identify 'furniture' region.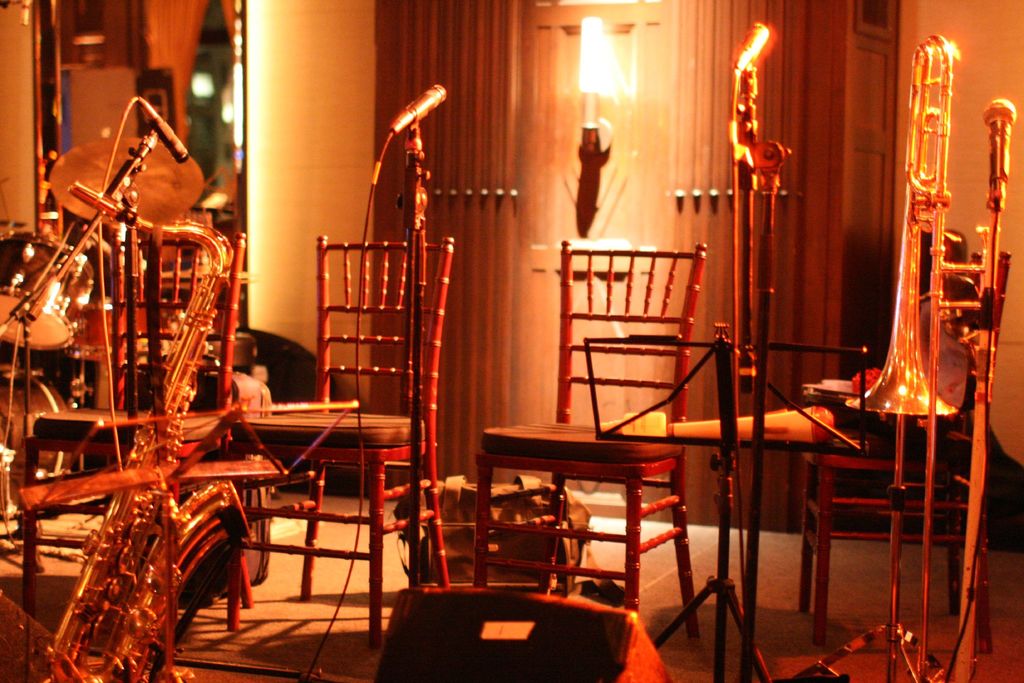
Region: {"left": 797, "top": 231, "right": 1015, "bottom": 645}.
